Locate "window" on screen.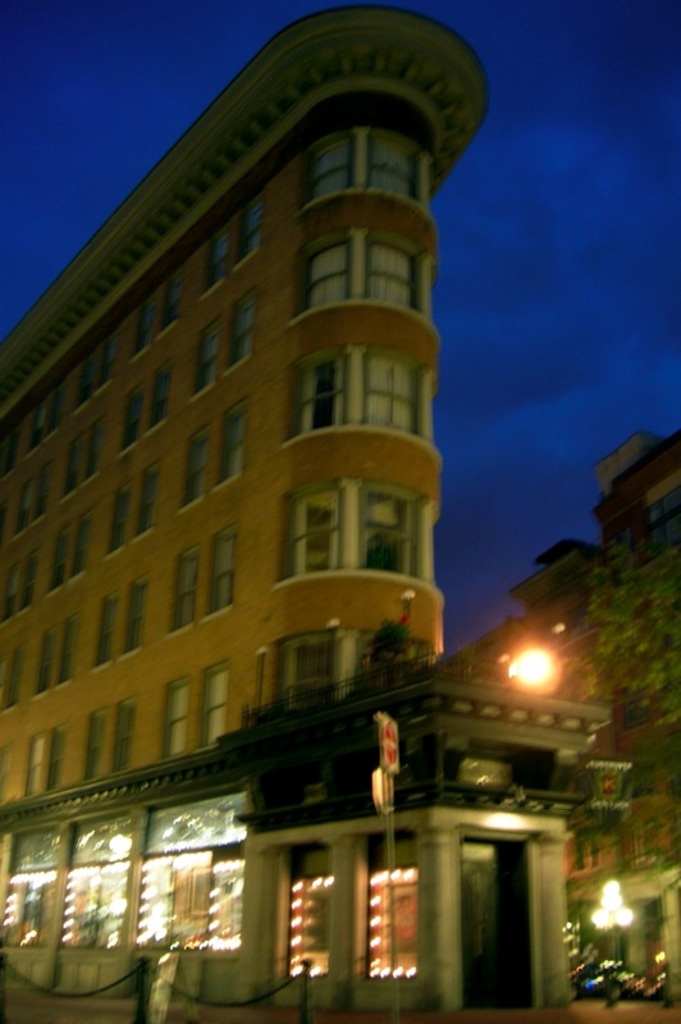
On screen at {"x1": 60, "y1": 435, "x2": 83, "y2": 502}.
